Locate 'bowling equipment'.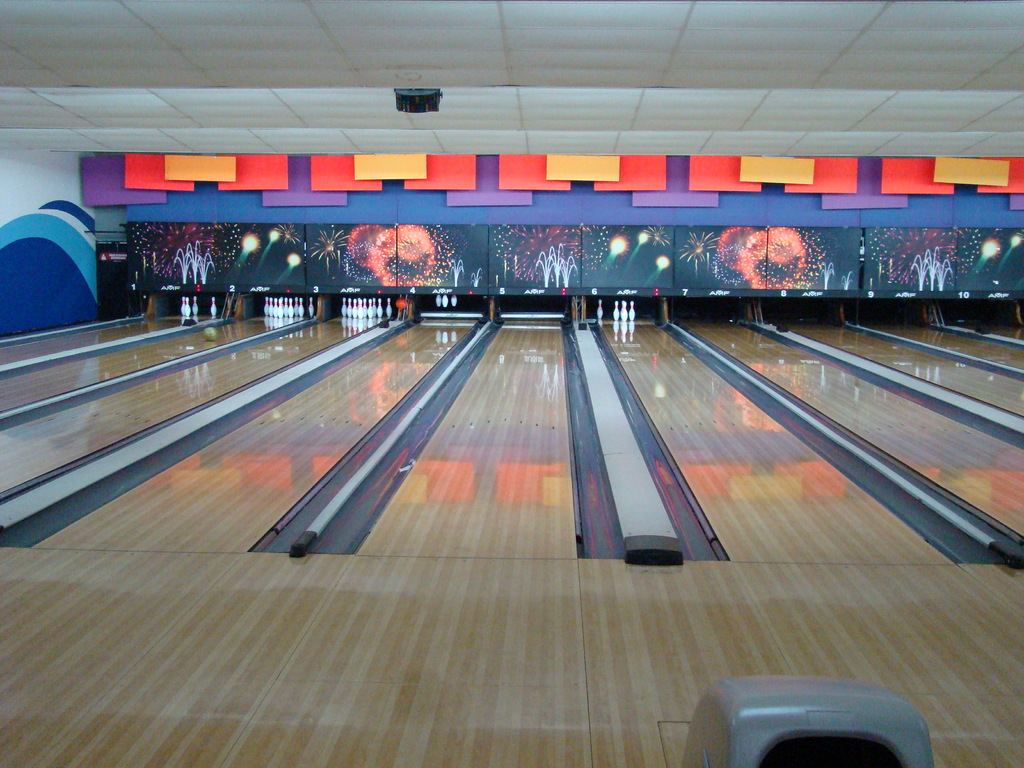
Bounding box: [left=596, top=296, right=605, bottom=321].
